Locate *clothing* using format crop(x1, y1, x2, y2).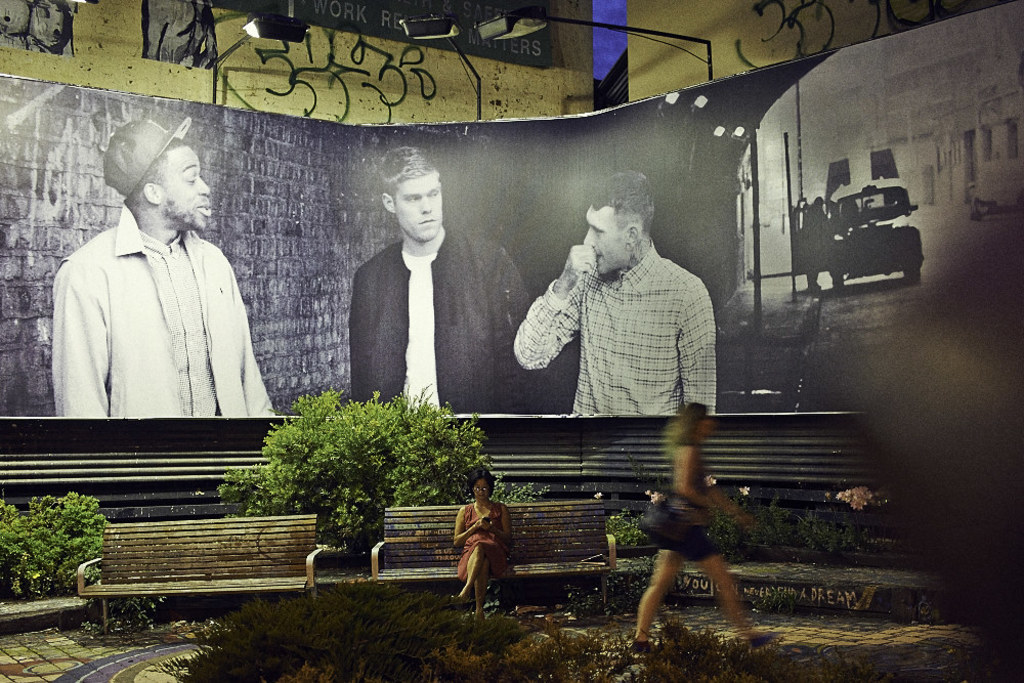
crop(348, 230, 543, 416).
